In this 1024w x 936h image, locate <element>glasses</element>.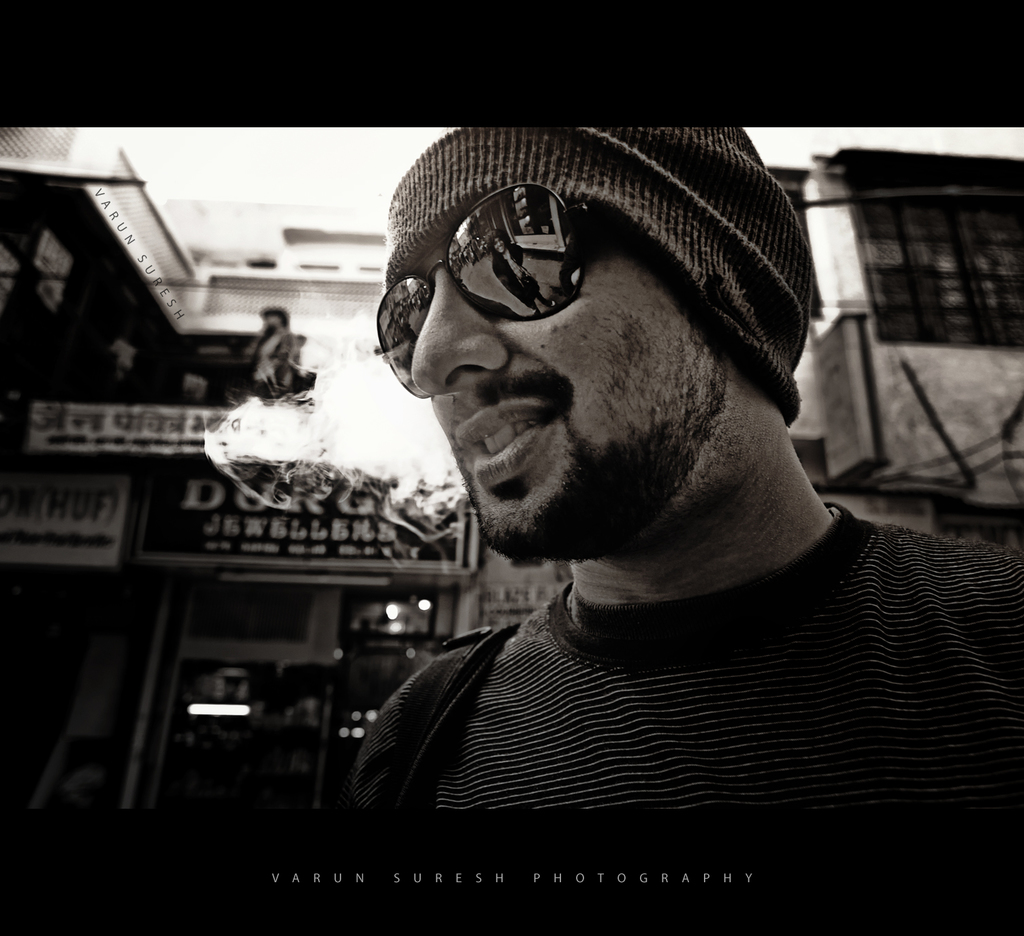
Bounding box: left=368, top=180, right=628, bottom=406.
